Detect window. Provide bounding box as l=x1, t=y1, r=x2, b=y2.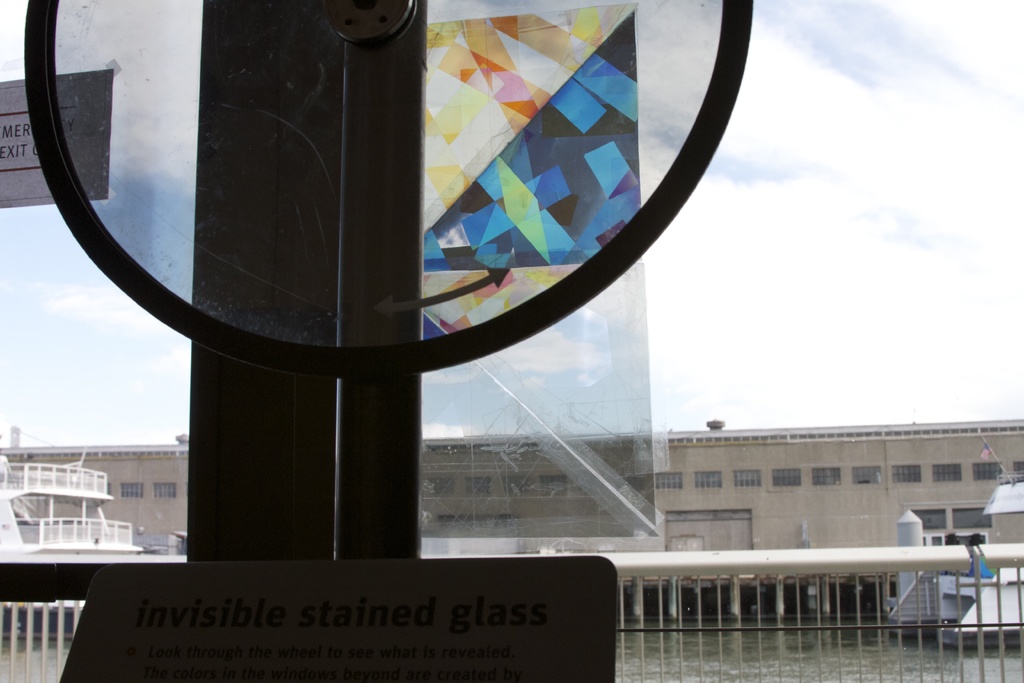
l=121, t=481, r=143, b=498.
